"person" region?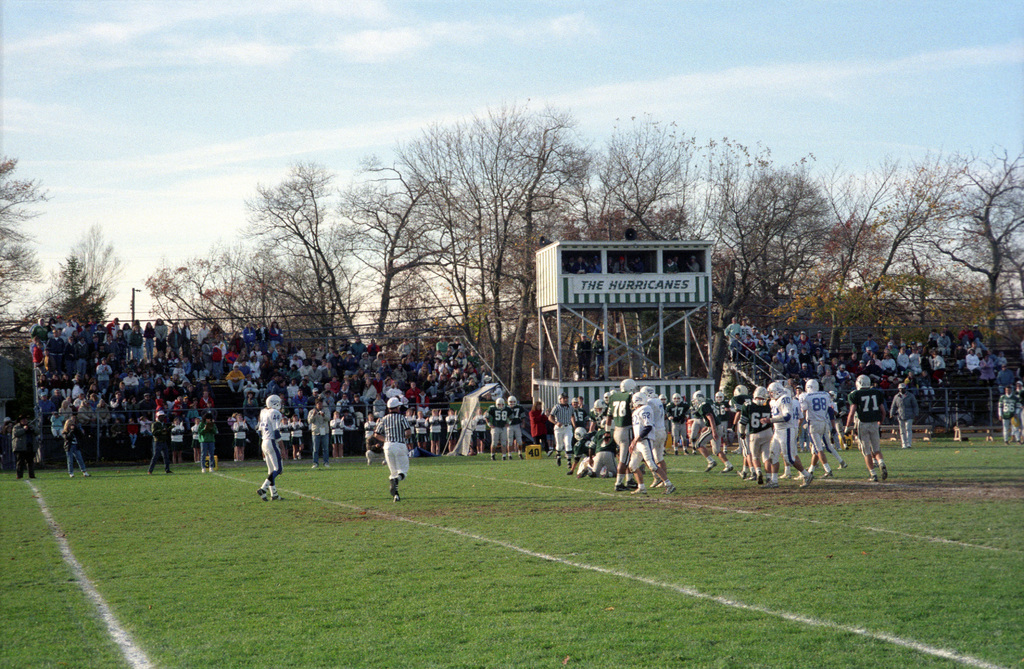
[710, 392, 730, 446]
